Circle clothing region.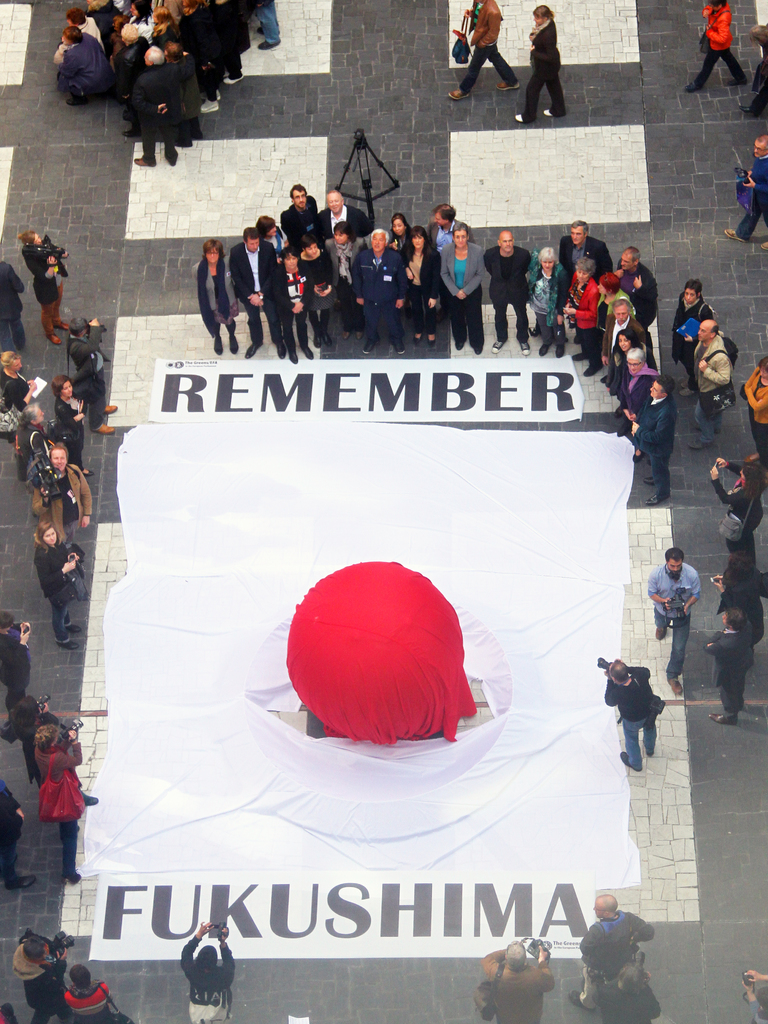
Region: <box>476,945,555,1023</box>.
